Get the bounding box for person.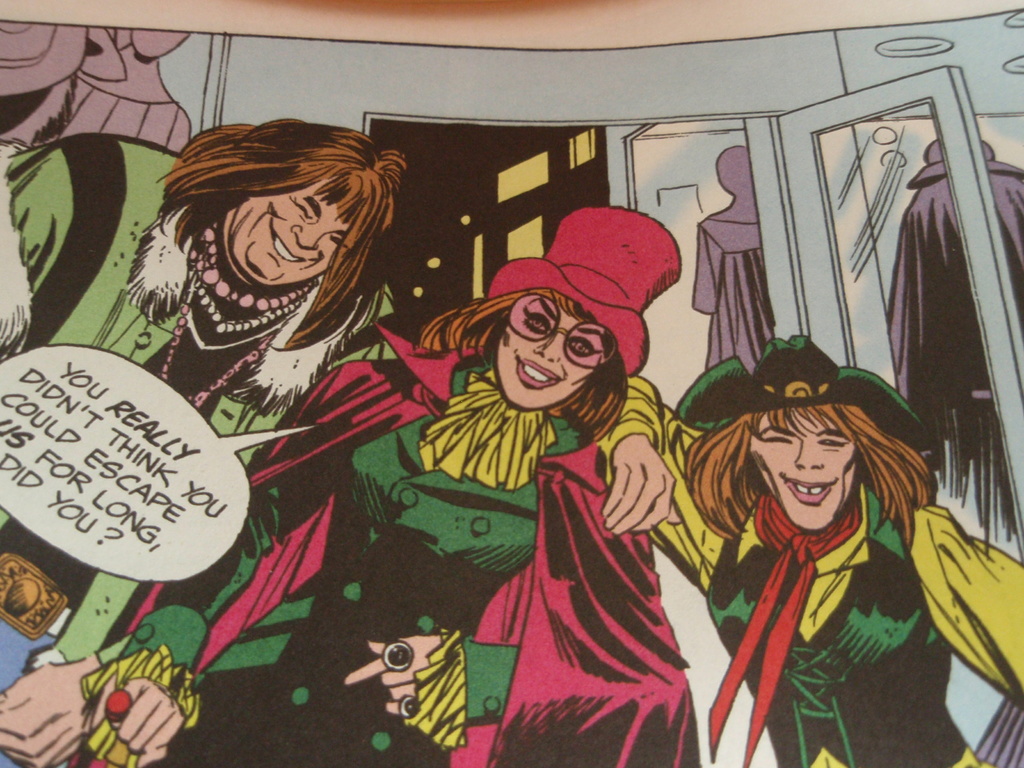
bbox(0, 120, 420, 767).
